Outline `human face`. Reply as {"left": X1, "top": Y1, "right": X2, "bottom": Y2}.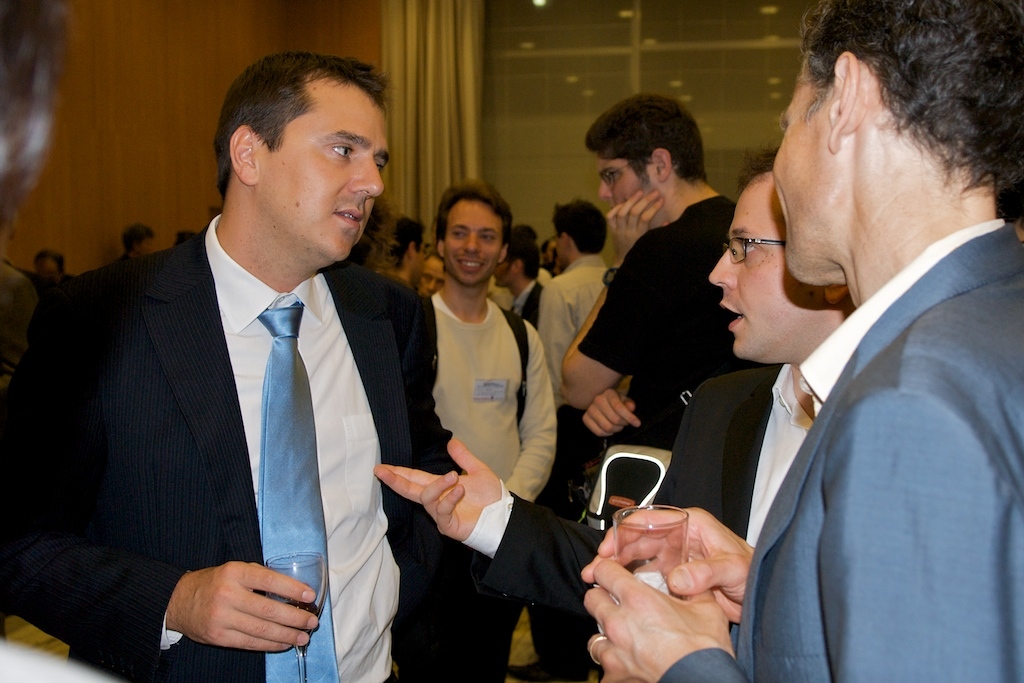
{"left": 590, "top": 157, "right": 641, "bottom": 210}.
